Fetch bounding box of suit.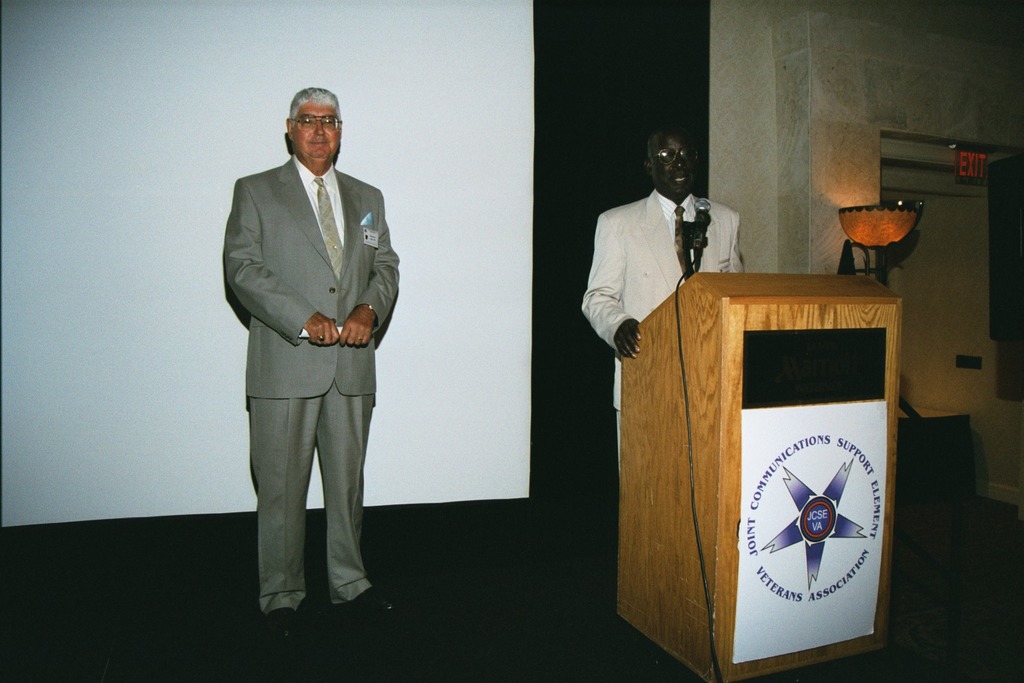
Bbox: [left=581, top=183, right=748, bottom=486].
